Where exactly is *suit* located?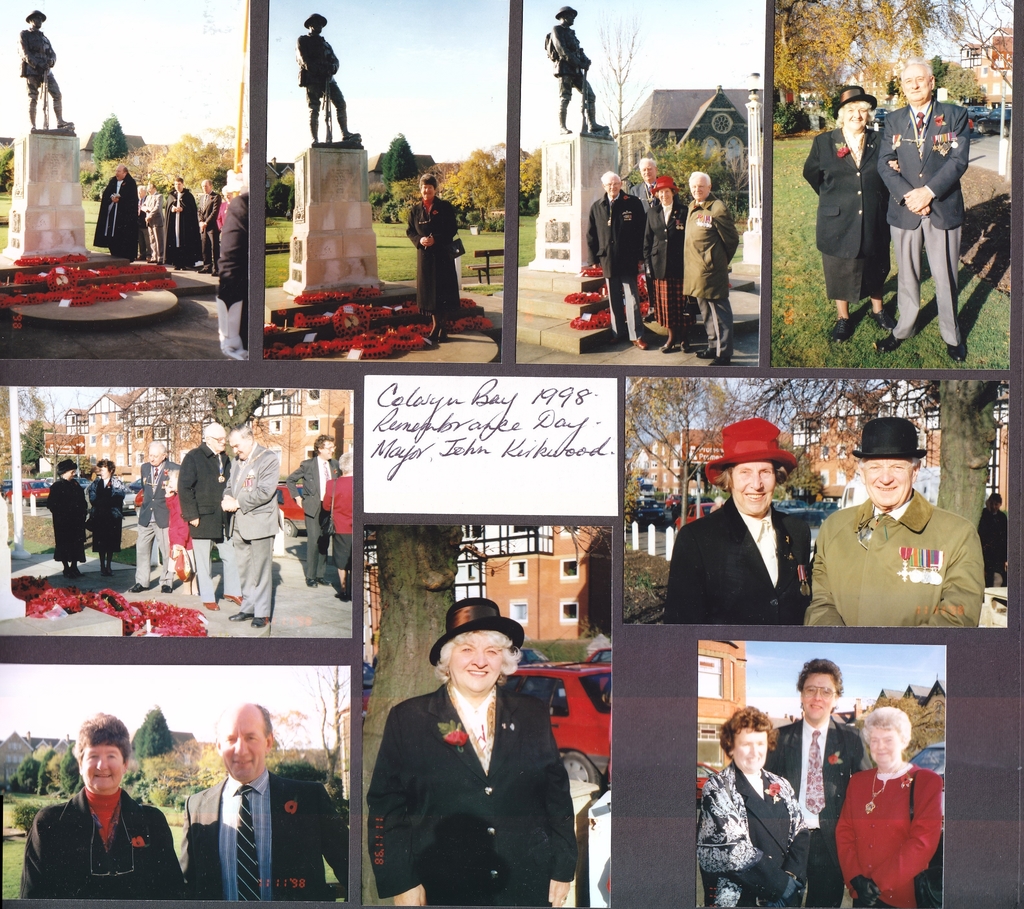
Its bounding box is BBox(681, 195, 739, 358).
